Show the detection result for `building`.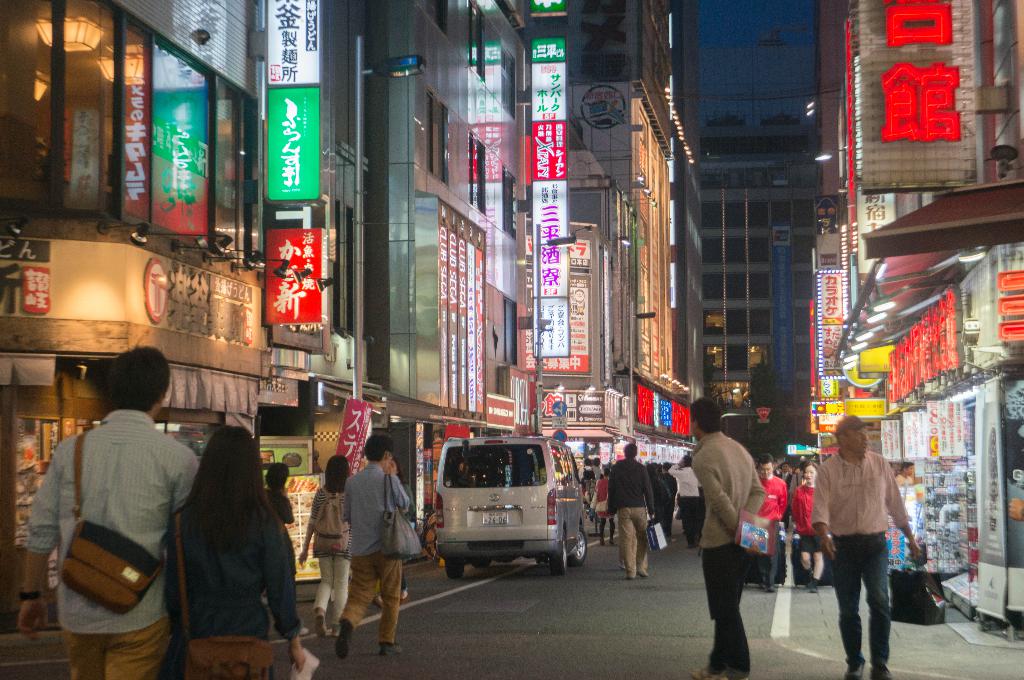
bbox(697, 25, 815, 468).
